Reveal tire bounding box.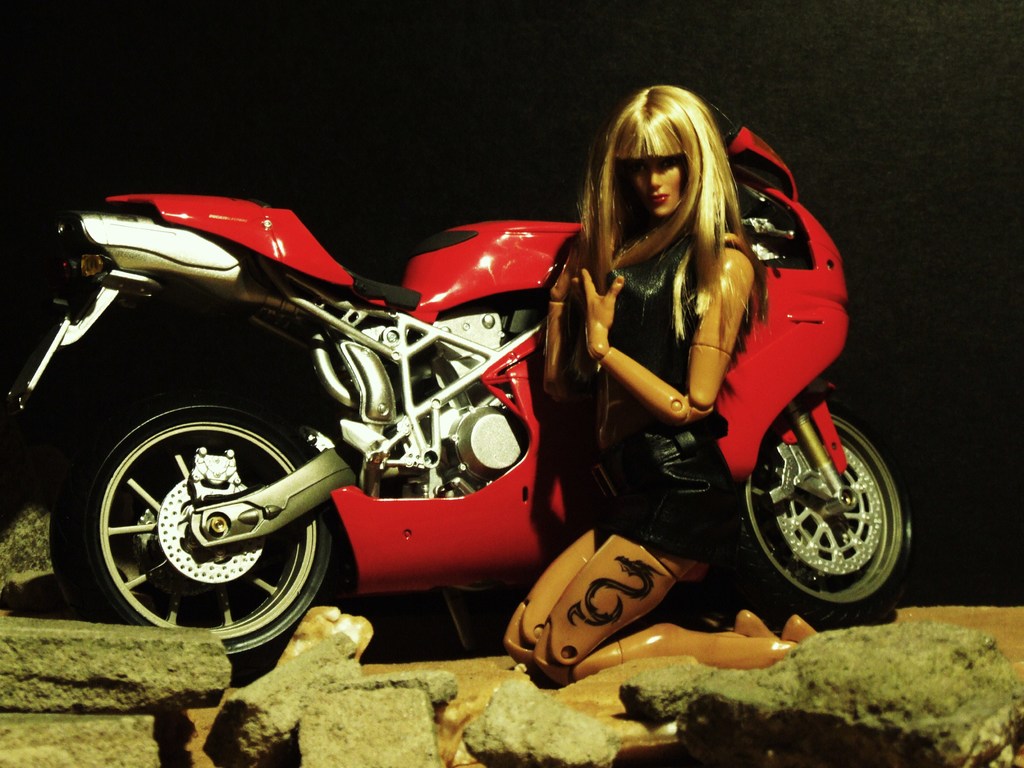
Revealed: (x1=705, y1=403, x2=916, y2=623).
